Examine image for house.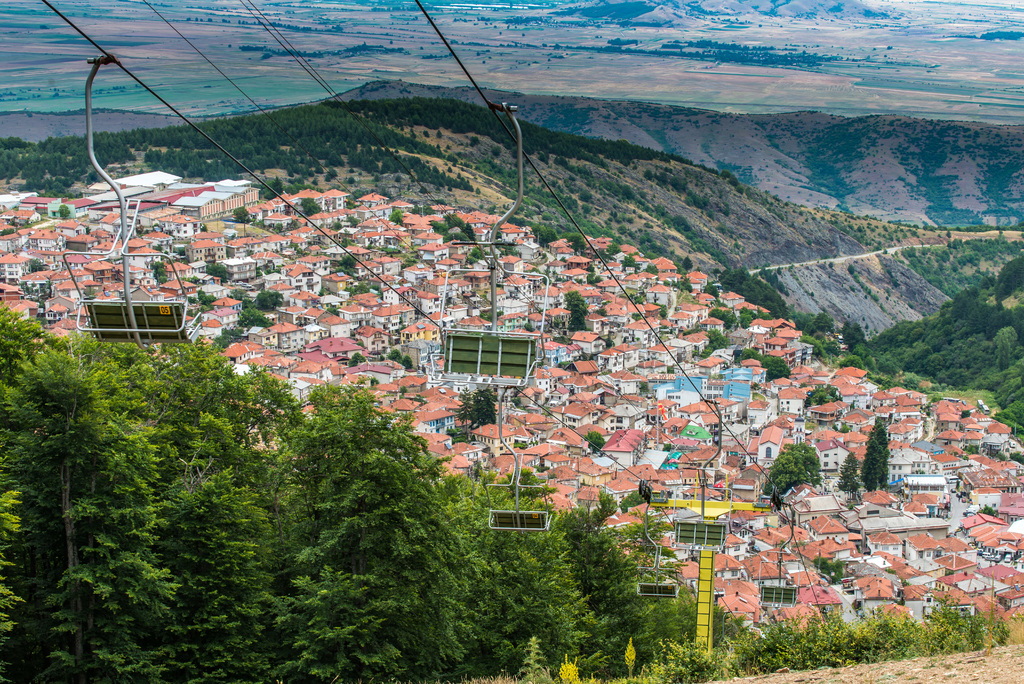
Examination result: bbox=[740, 316, 792, 333].
